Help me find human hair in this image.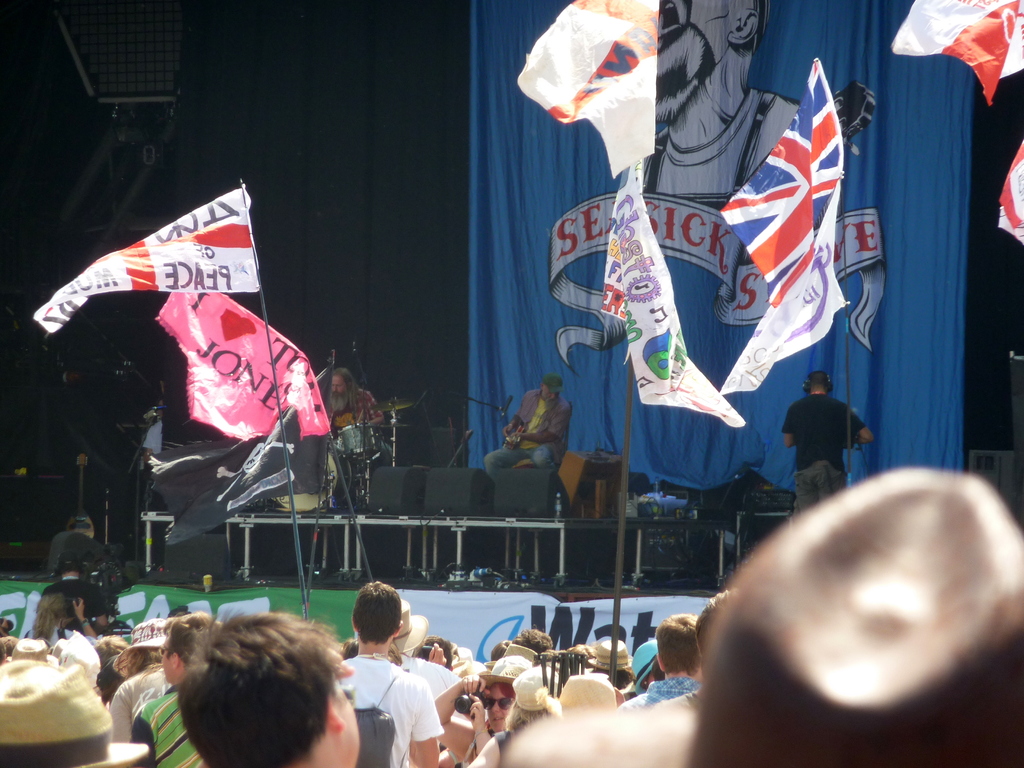
Found it: l=655, t=612, r=703, b=678.
